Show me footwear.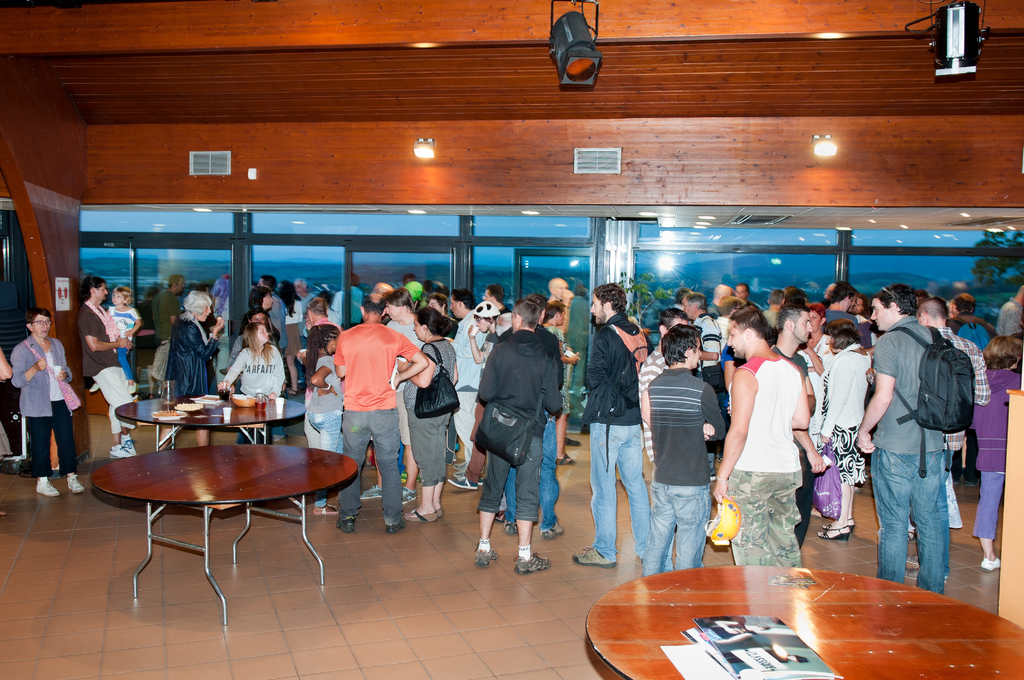
footwear is here: x1=400, y1=483, x2=418, y2=503.
